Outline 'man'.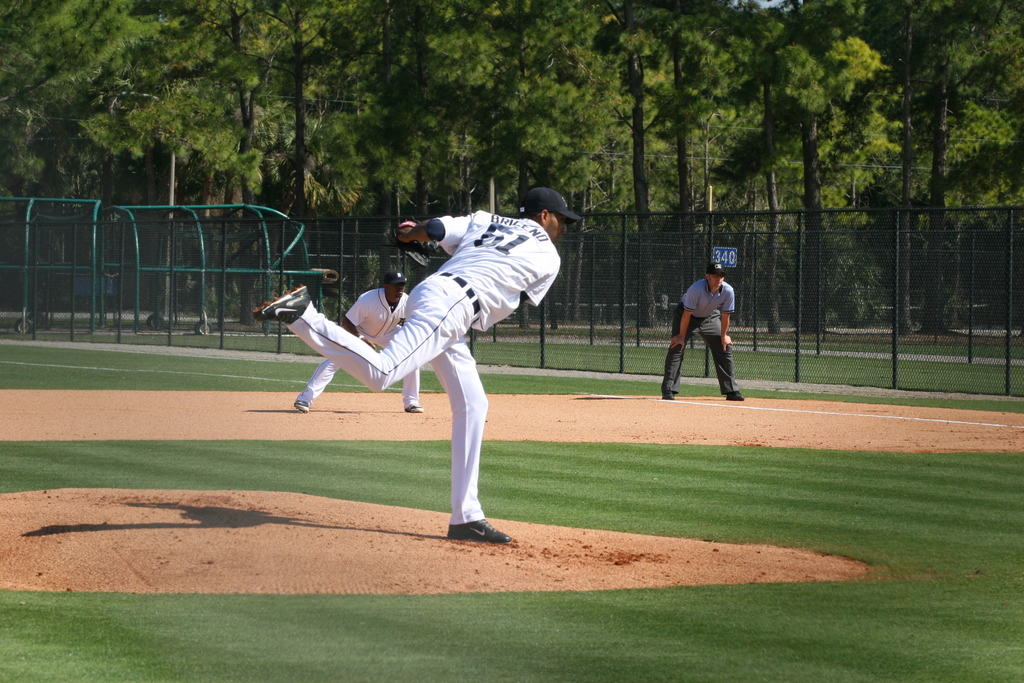
Outline: <region>251, 186, 583, 544</region>.
